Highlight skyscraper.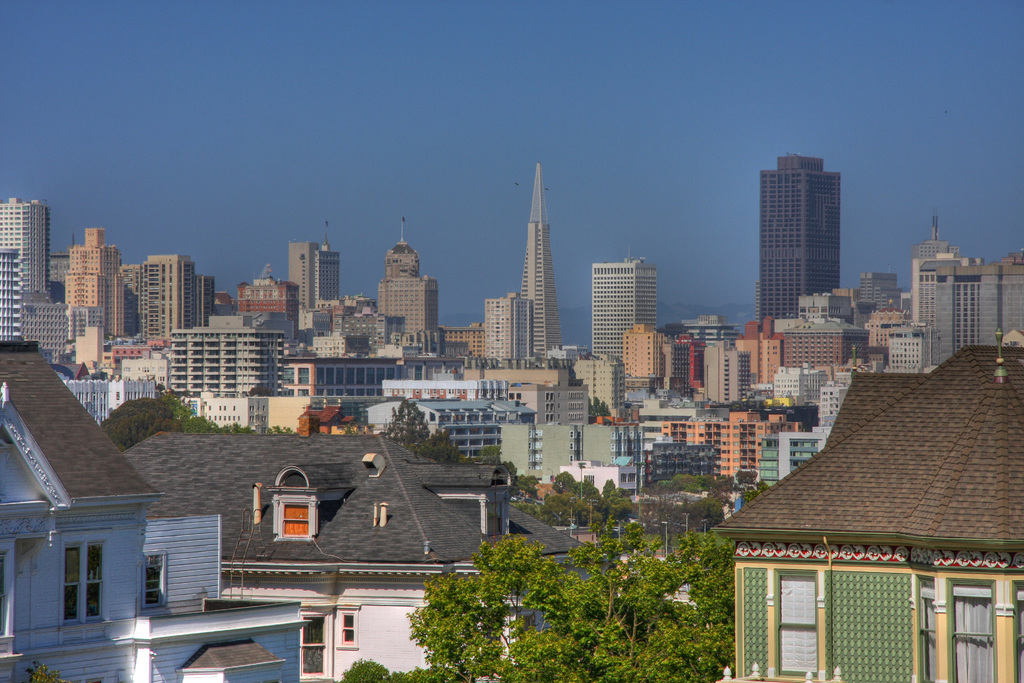
Highlighted region: [x1=508, y1=157, x2=566, y2=362].
